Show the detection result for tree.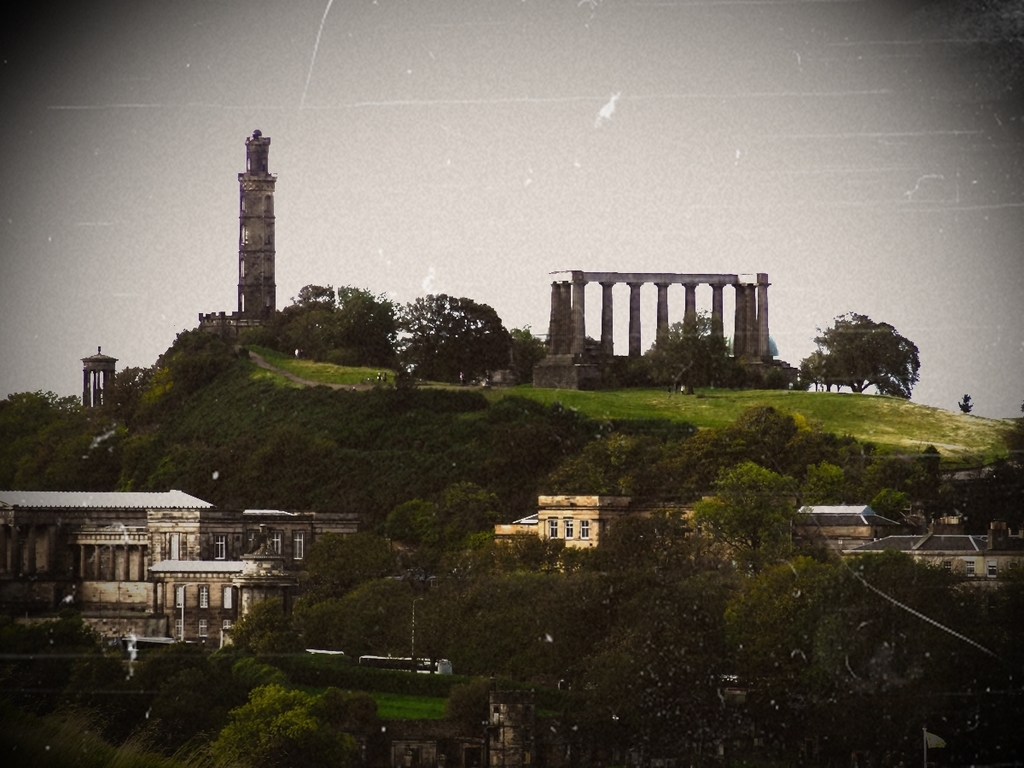
l=723, t=536, r=851, b=668.
